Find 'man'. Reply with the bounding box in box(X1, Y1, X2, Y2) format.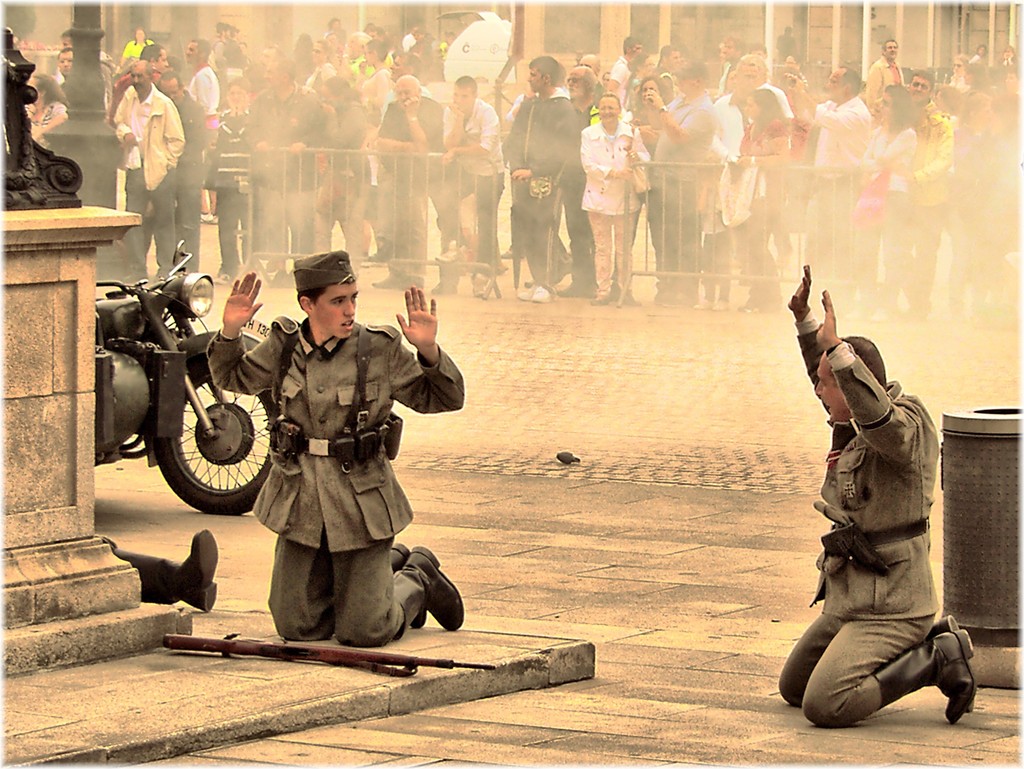
box(575, 54, 600, 79).
